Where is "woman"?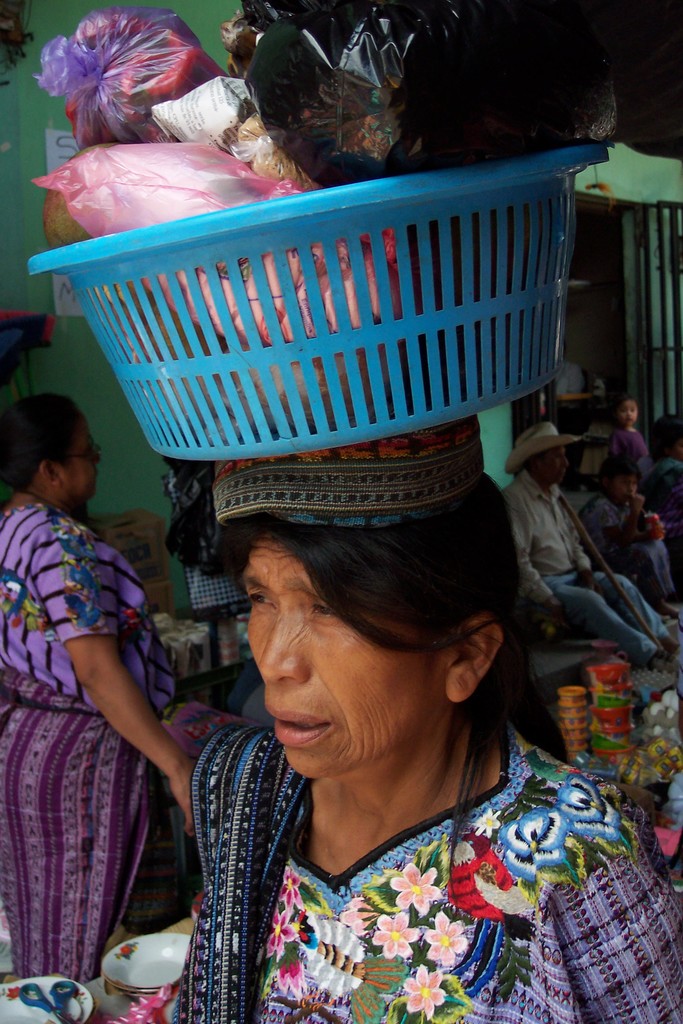
0, 392, 197, 985.
